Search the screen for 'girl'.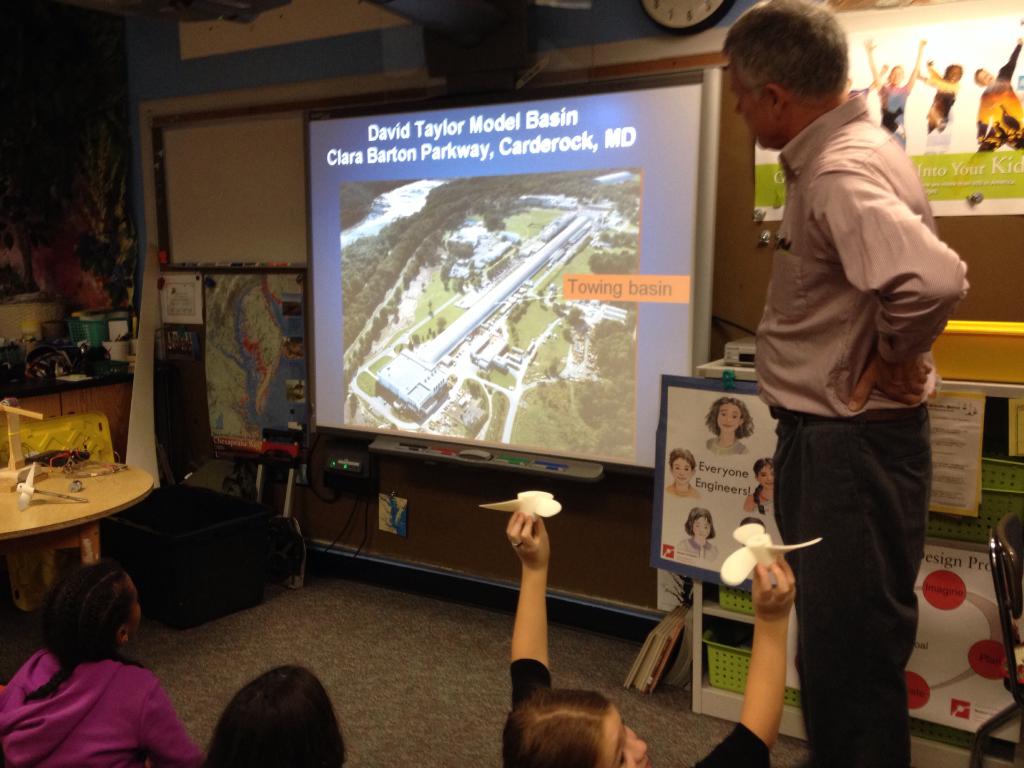
Found at select_region(742, 458, 776, 513).
